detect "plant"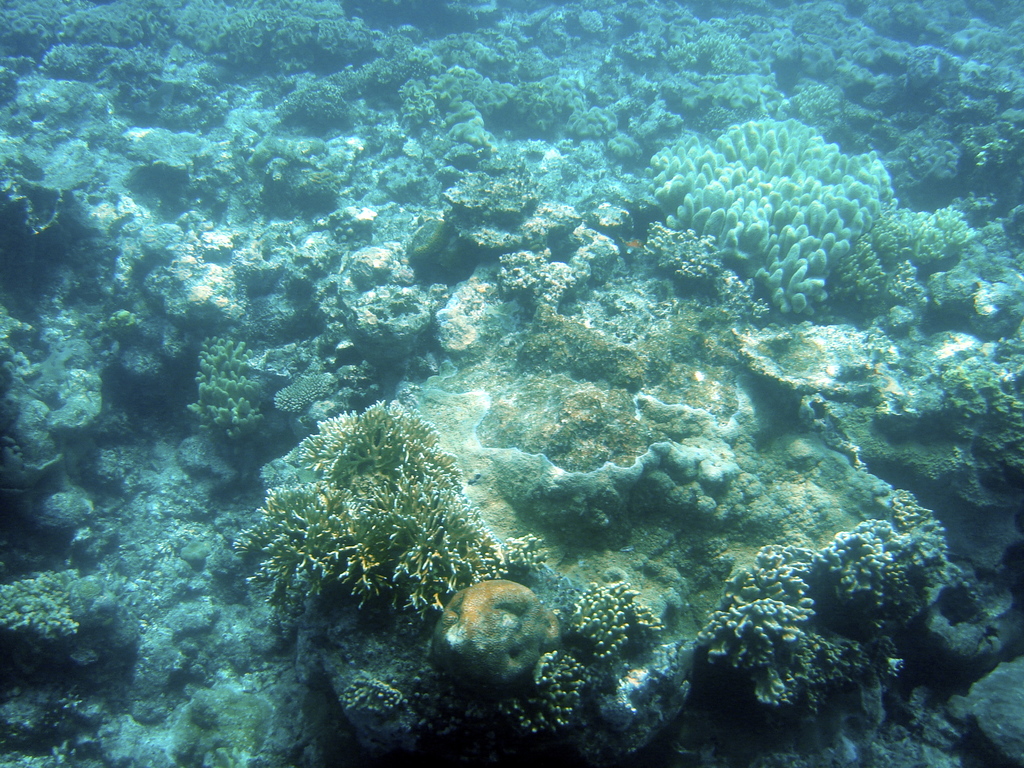
[497, 648, 597, 733]
